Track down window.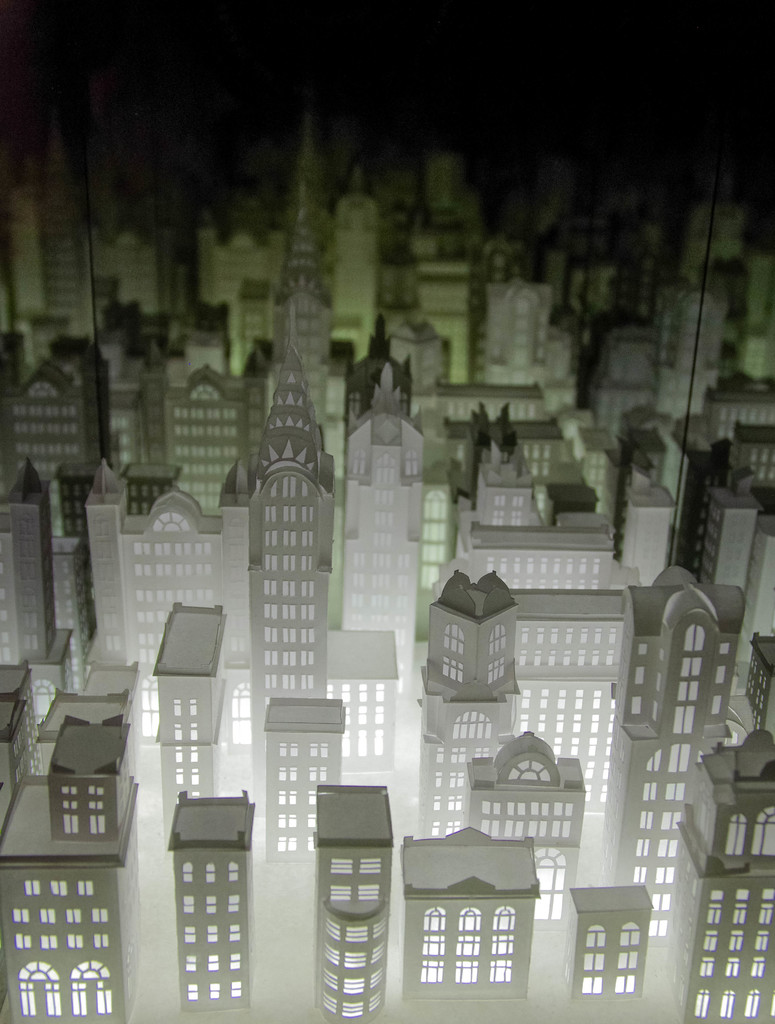
Tracked to box=[281, 767, 297, 780].
